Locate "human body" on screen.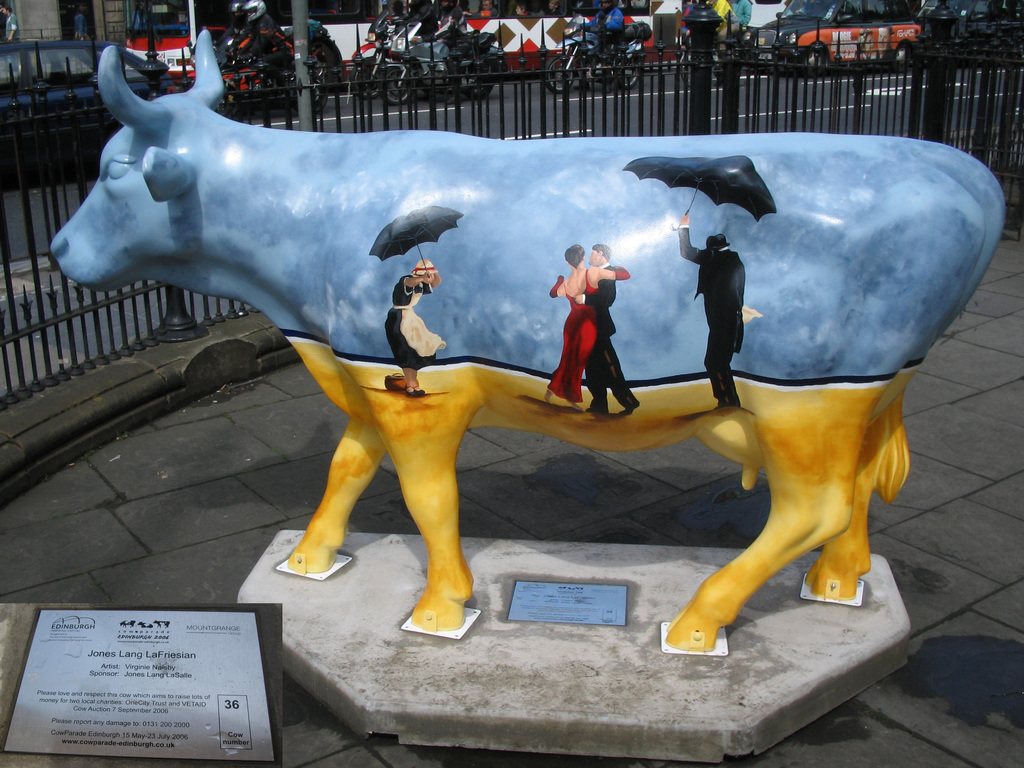
On screen at (5,13,19,43).
